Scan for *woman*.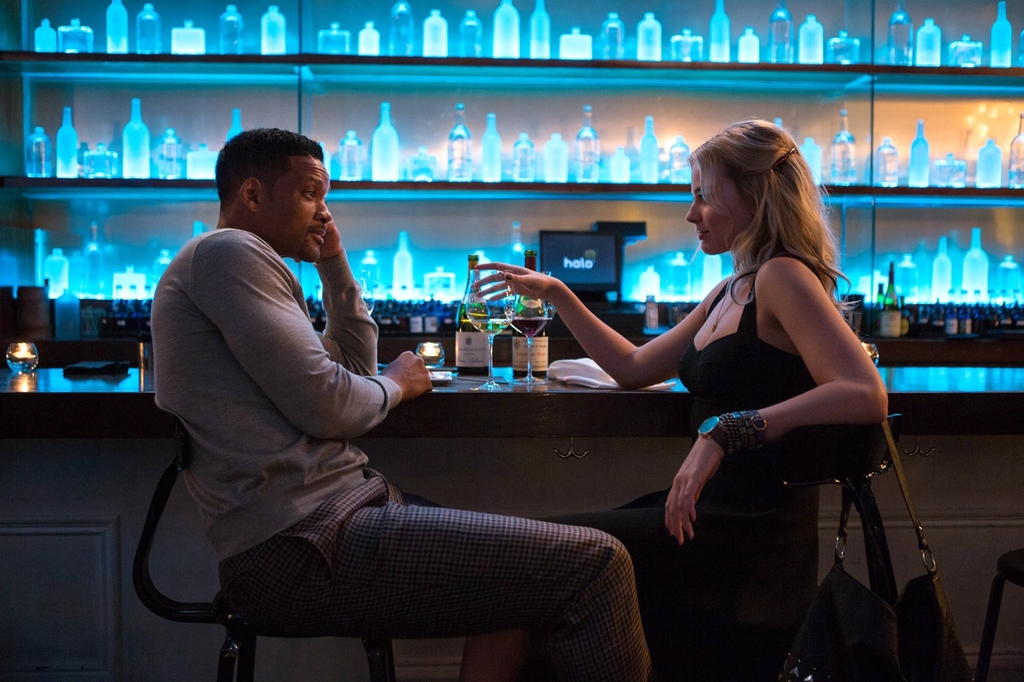
Scan result: [453,116,888,681].
